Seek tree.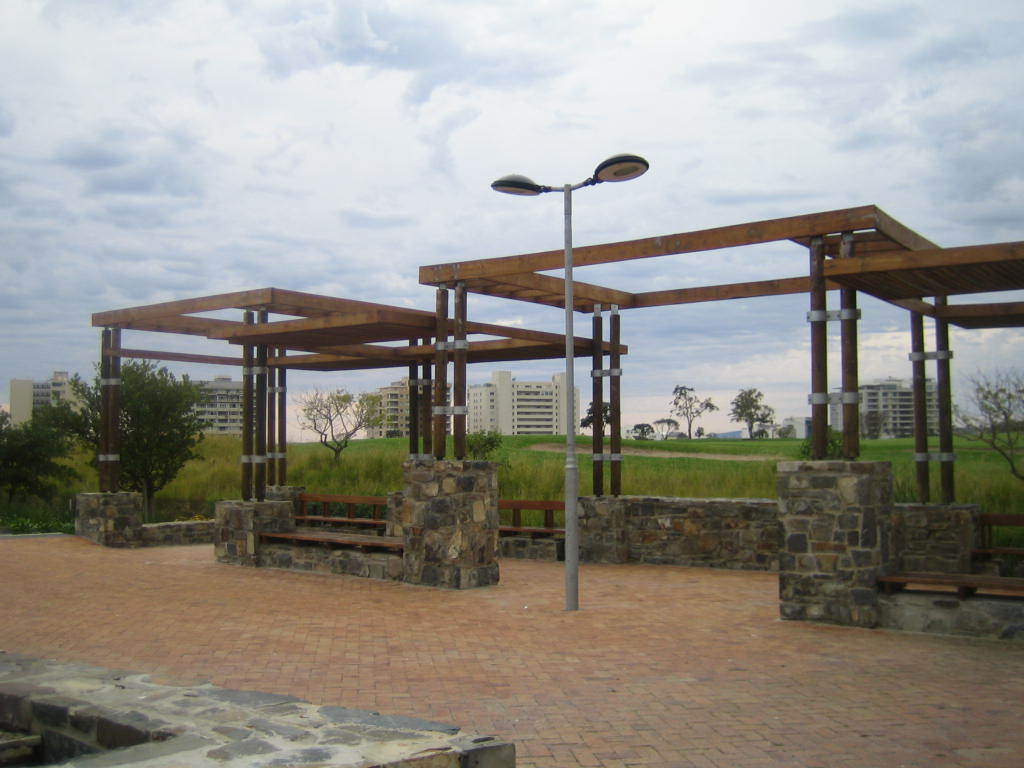
<region>666, 381, 717, 434</region>.
